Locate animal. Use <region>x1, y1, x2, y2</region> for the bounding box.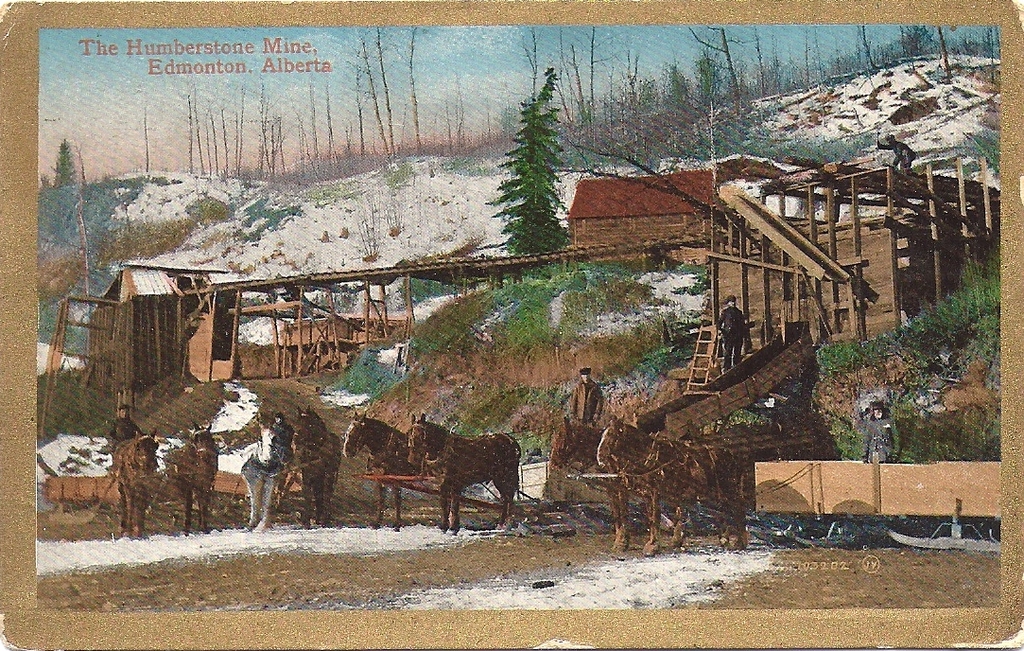
<region>113, 430, 161, 539</region>.
